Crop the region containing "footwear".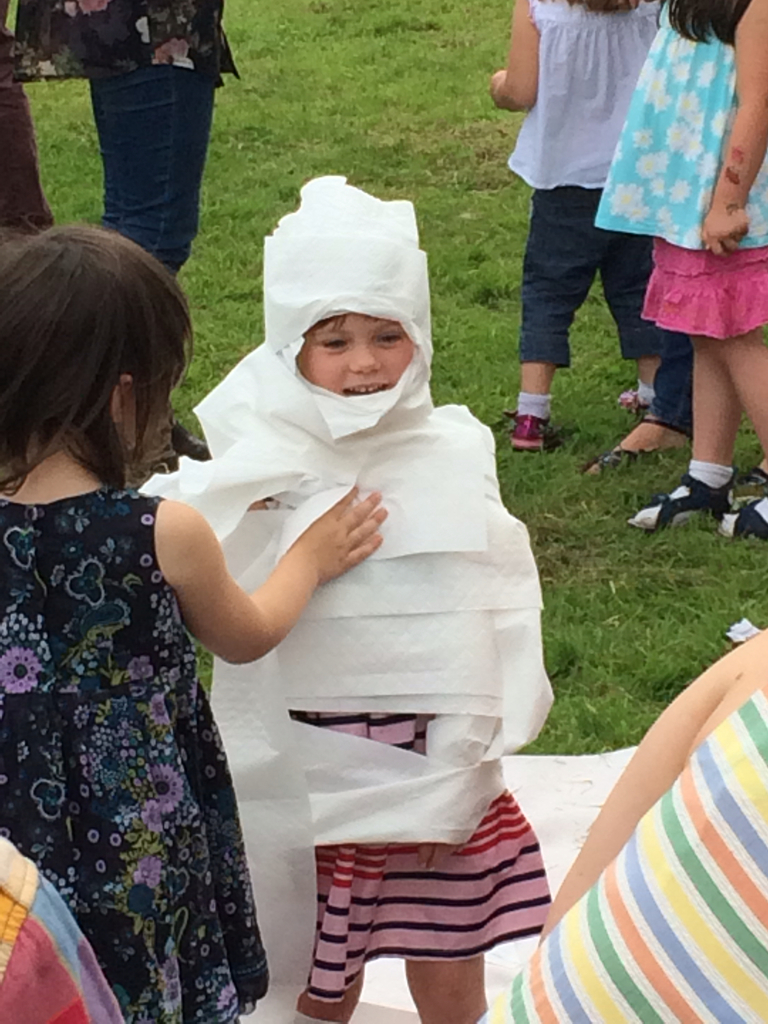
Crop region: select_region(629, 464, 732, 541).
